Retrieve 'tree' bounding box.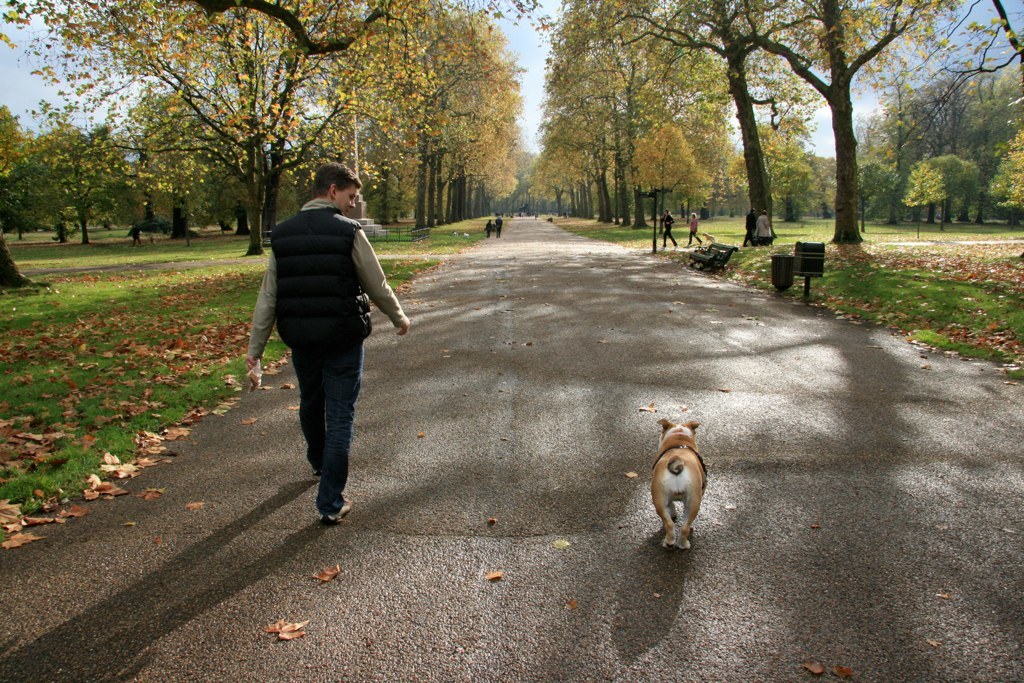
Bounding box: bbox(21, 94, 136, 243).
